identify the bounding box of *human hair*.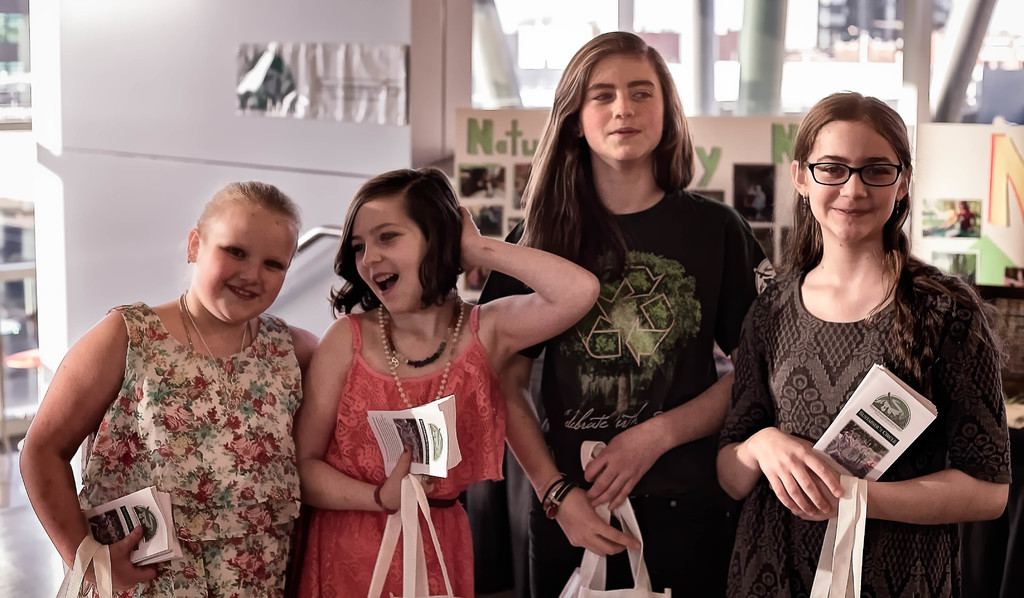
<region>520, 26, 696, 280</region>.
